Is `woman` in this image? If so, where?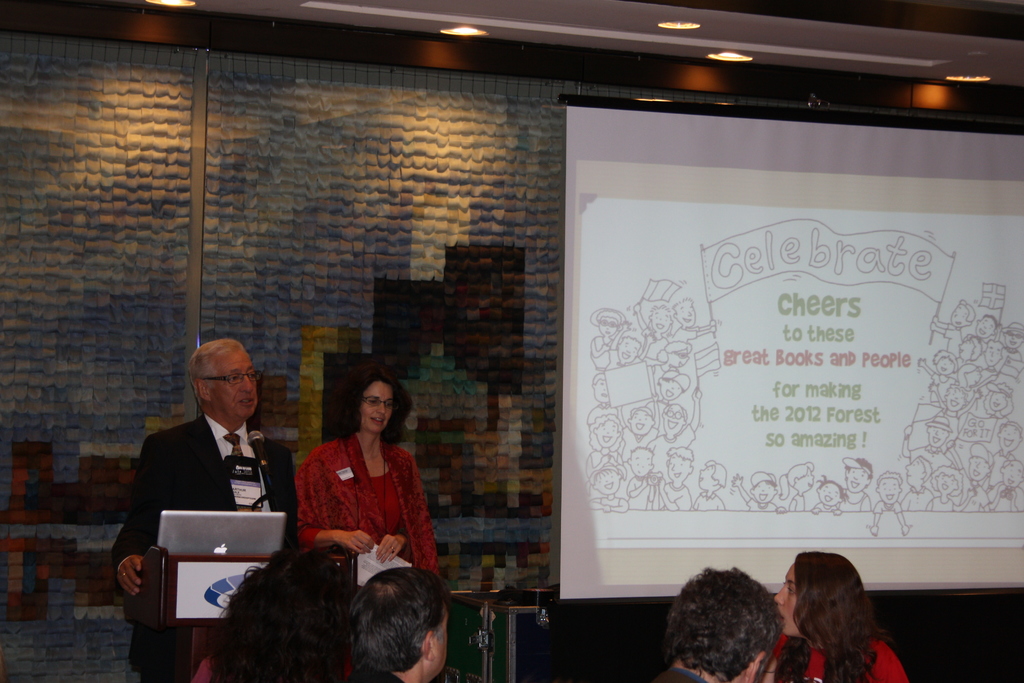
Yes, at (295,354,444,574).
